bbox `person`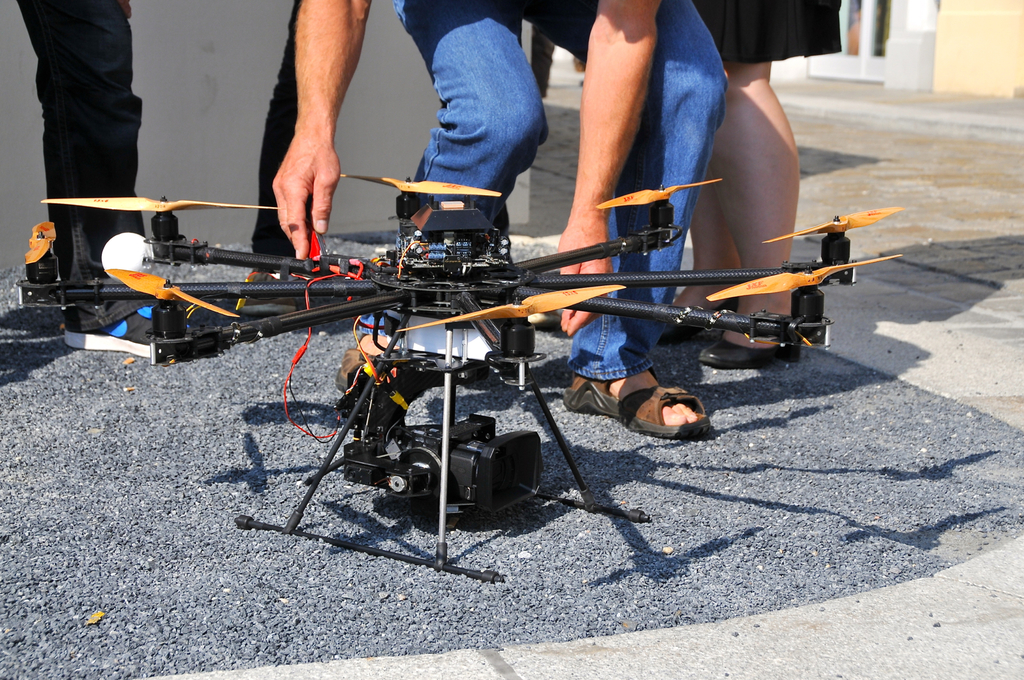
<box>658,0,843,362</box>
